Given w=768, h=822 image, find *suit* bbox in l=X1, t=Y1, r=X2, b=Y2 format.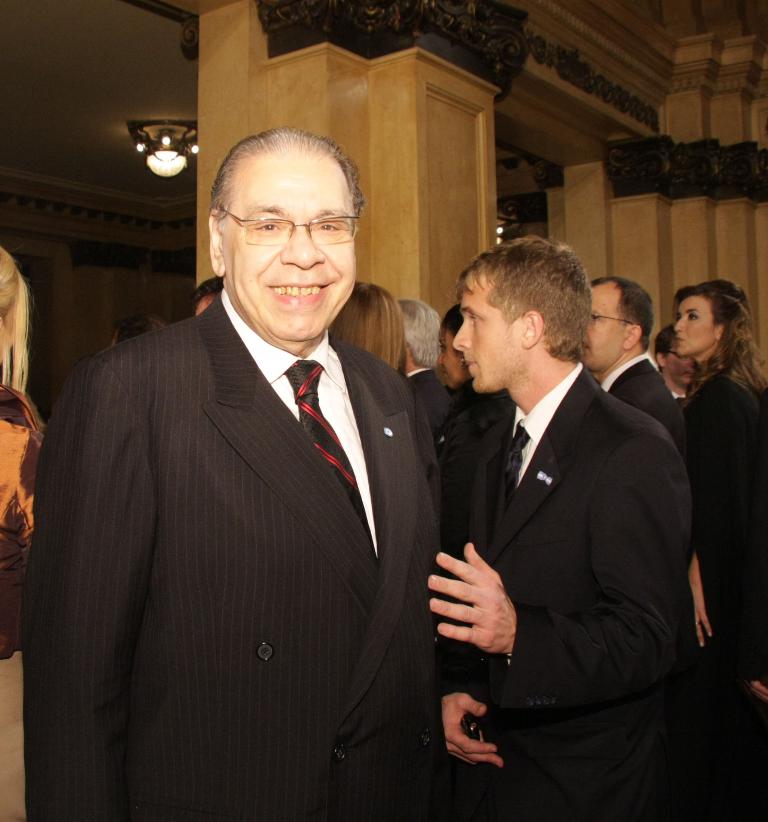
l=439, t=364, r=691, b=821.
